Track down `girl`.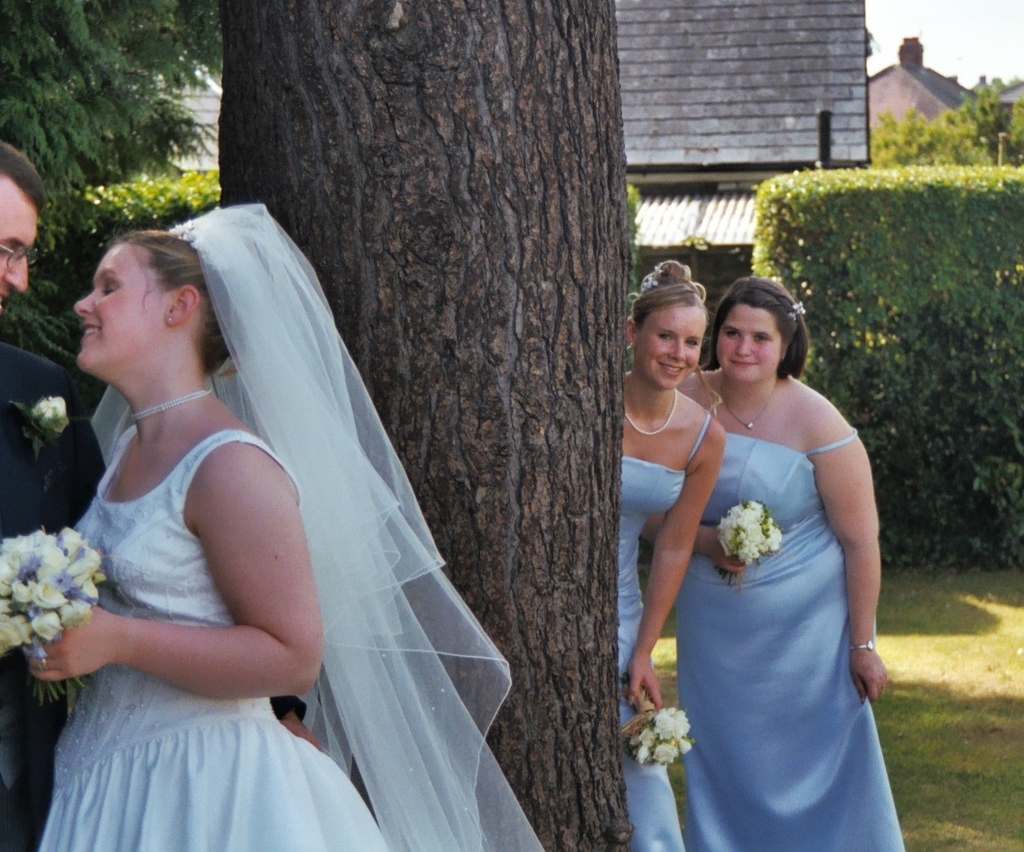
Tracked to 618 259 726 851.
